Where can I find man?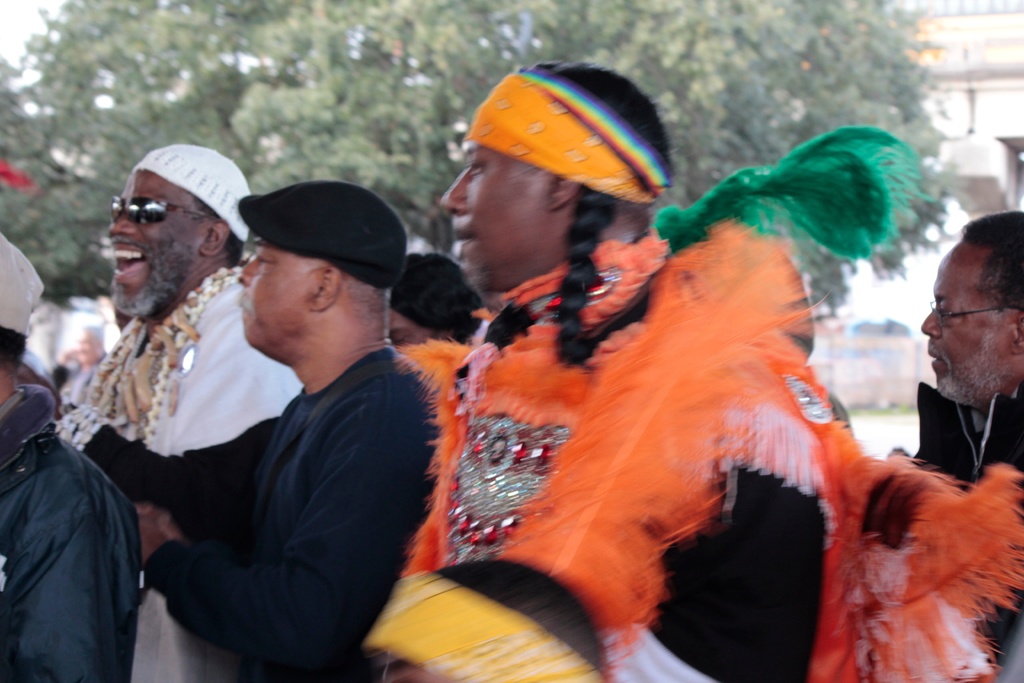
You can find it at (left=71, top=145, right=293, bottom=682).
